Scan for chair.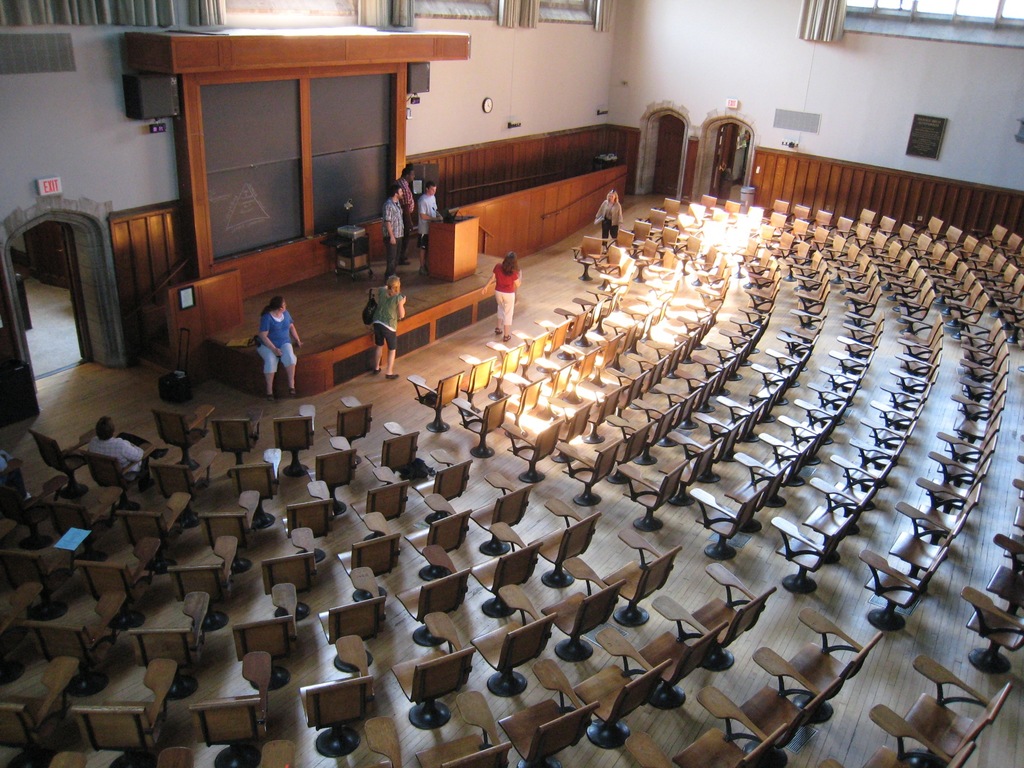
Scan result: (600, 527, 680, 627).
